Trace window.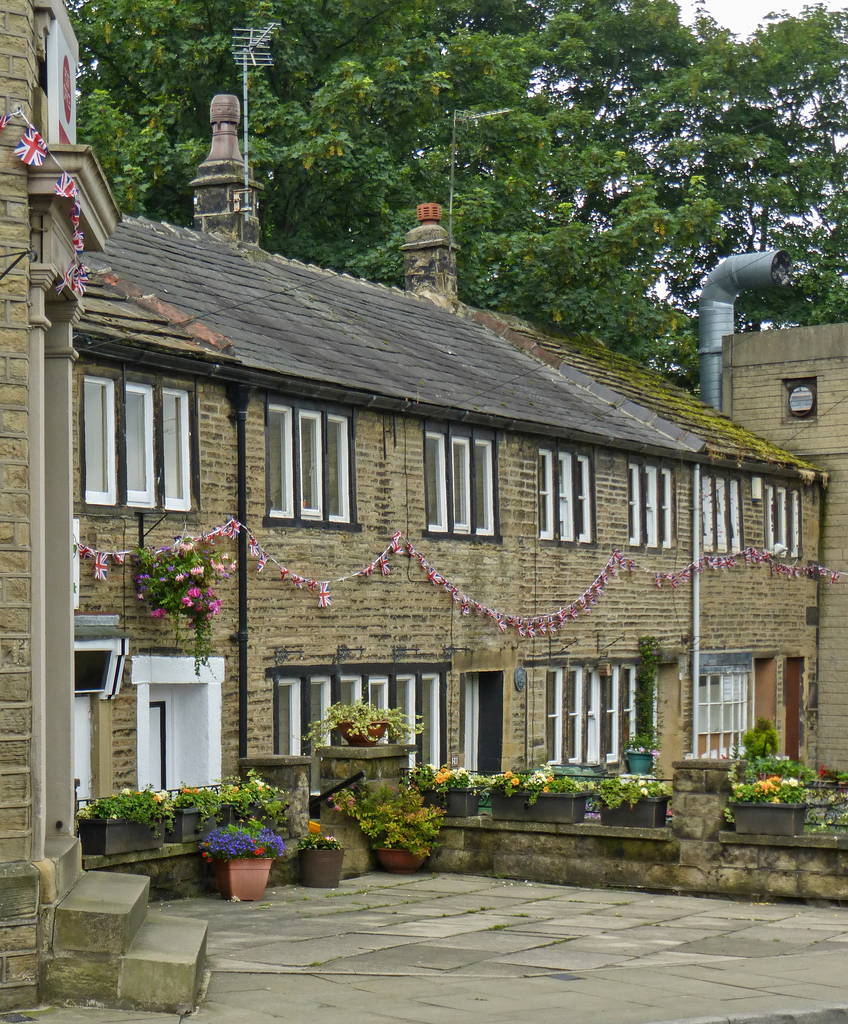
Traced to x1=621, y1=672, x2=637, y2=749.
